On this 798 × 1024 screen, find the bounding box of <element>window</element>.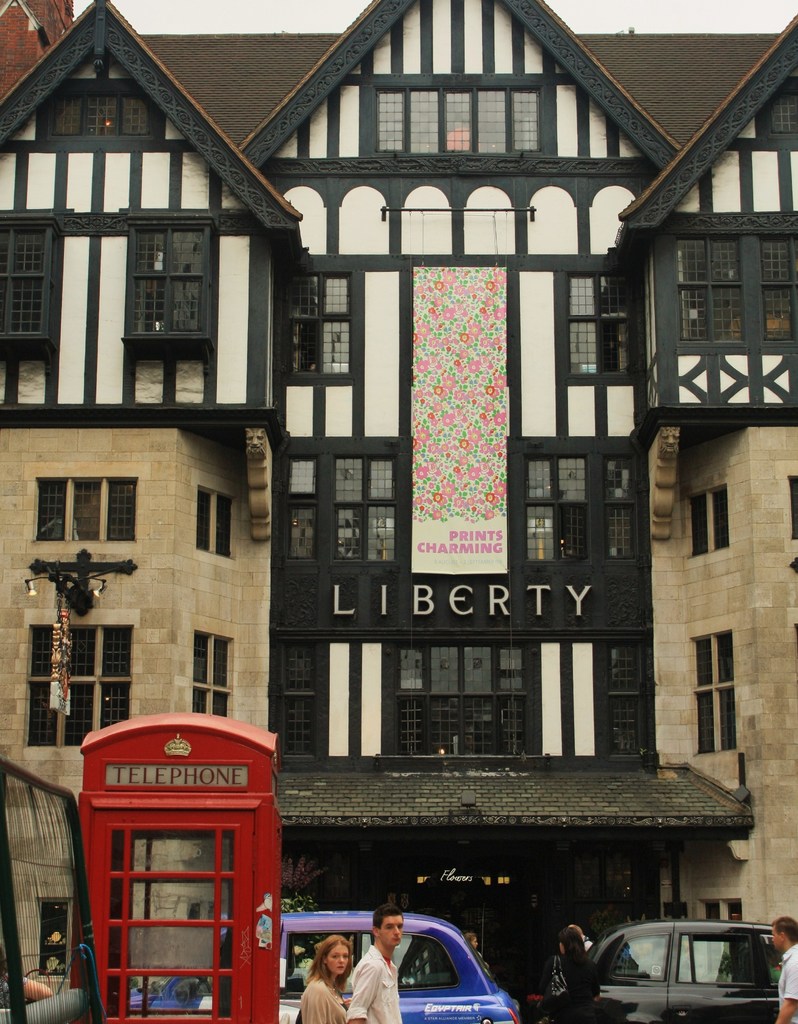
Bounding box: rect(609, 650, 647, 753).
